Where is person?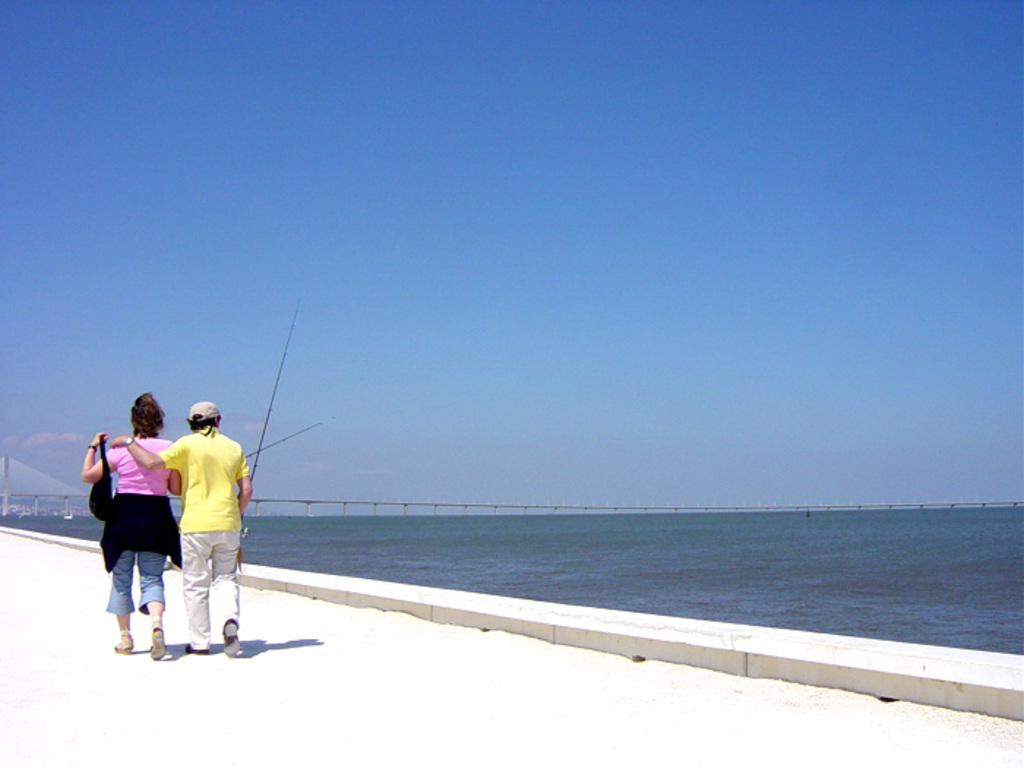
box(110, 399, 257, 658).
